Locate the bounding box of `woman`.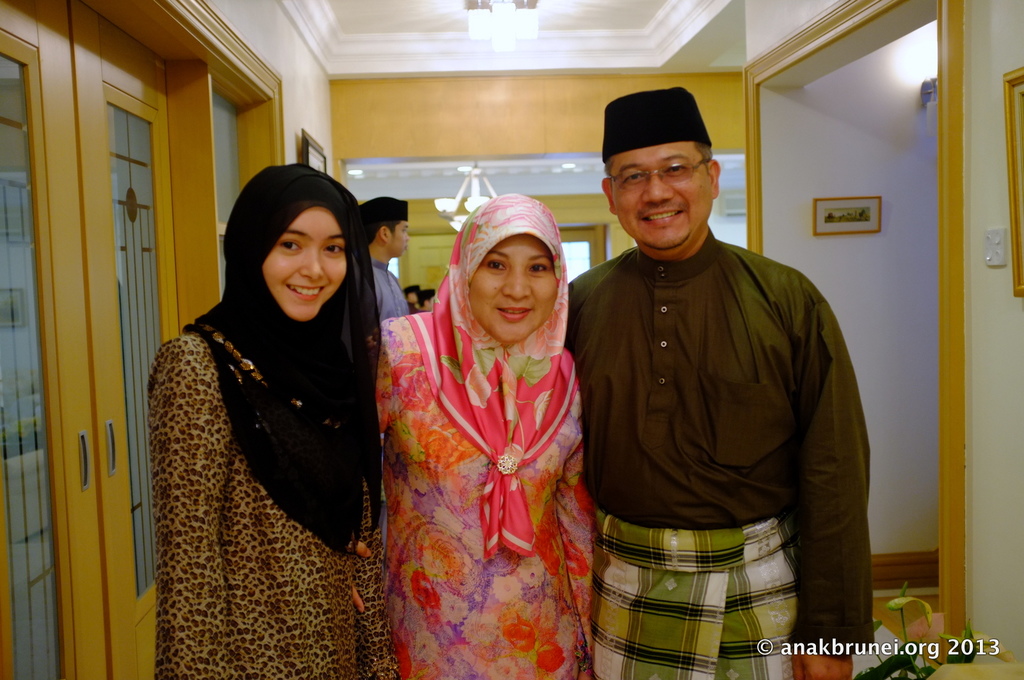
Bounding box: left=152, top=154, right=383, bottom=679.
